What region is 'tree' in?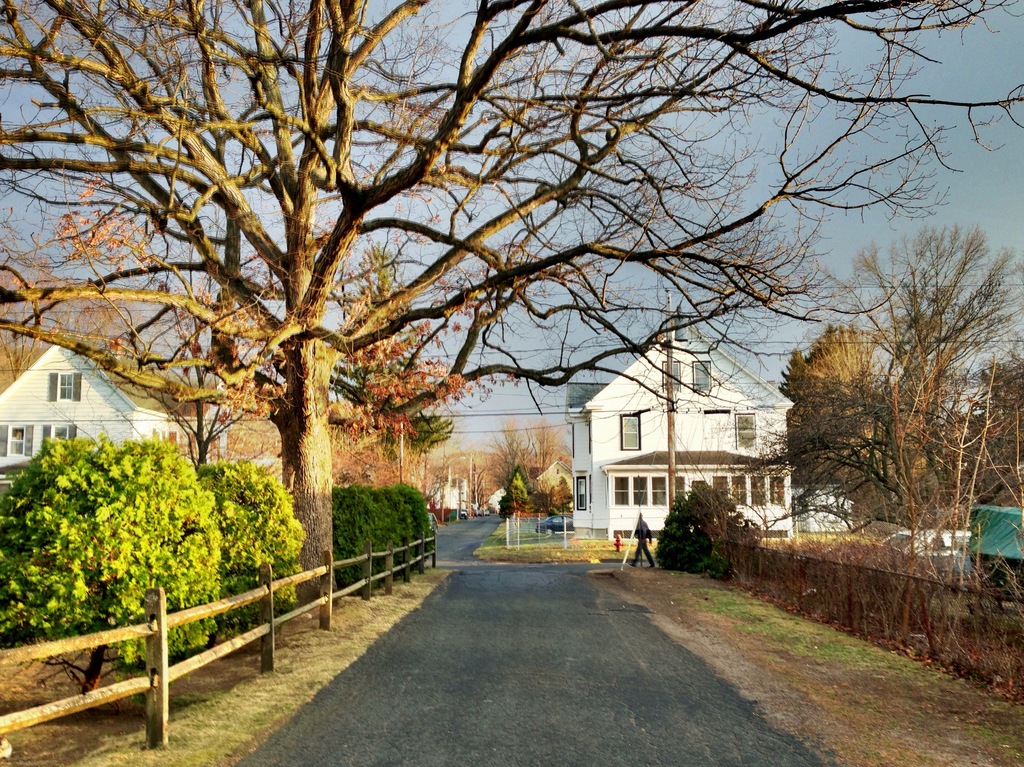
<box>774,217,1023,660</box>.
